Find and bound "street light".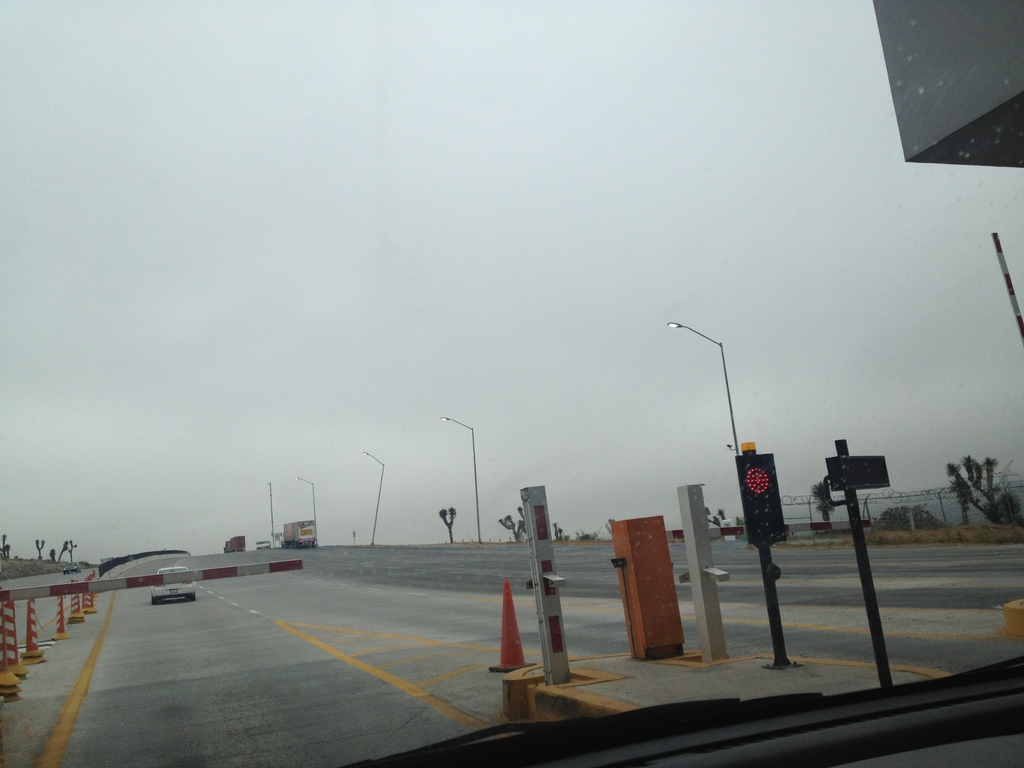
Bound: [left=438, top=410, right=477, bottom=549].
